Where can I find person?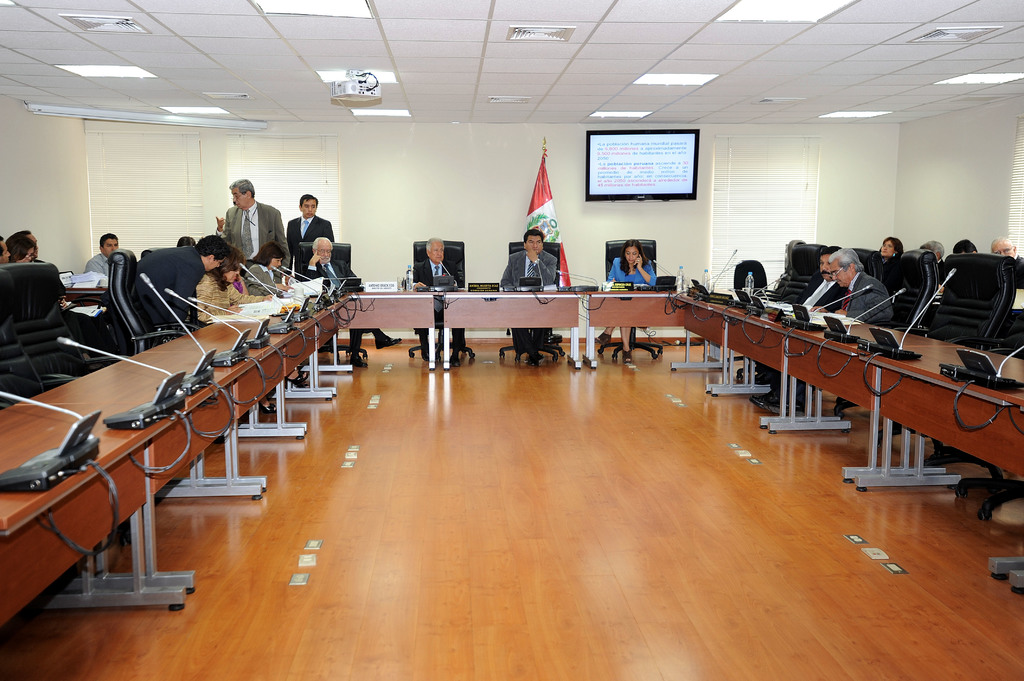
You can find it at [280, 188, 333, 299].
